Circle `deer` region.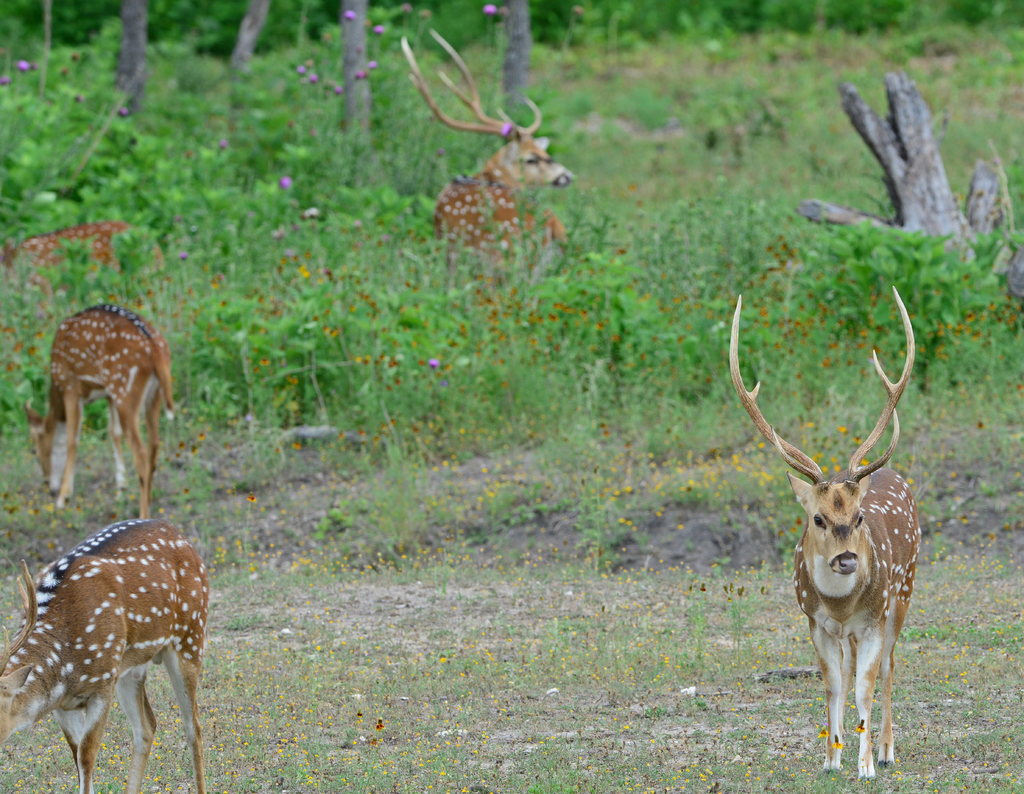
Region: (1,520,203,785).
